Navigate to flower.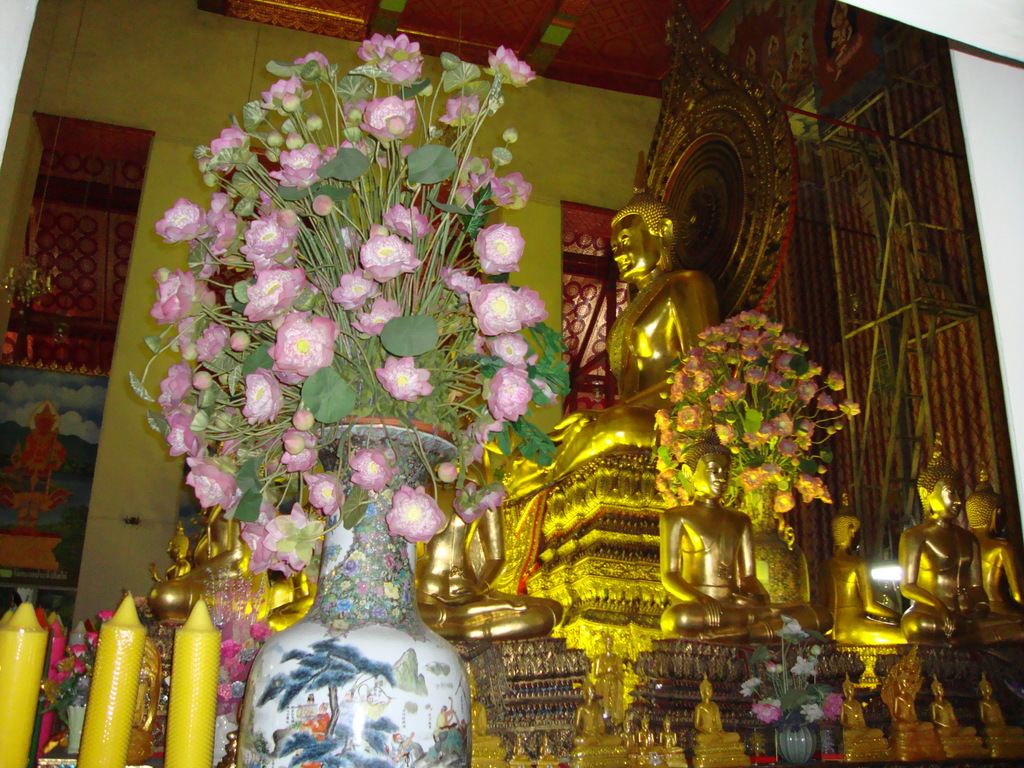
Navigation target: 70,660,88,680.
